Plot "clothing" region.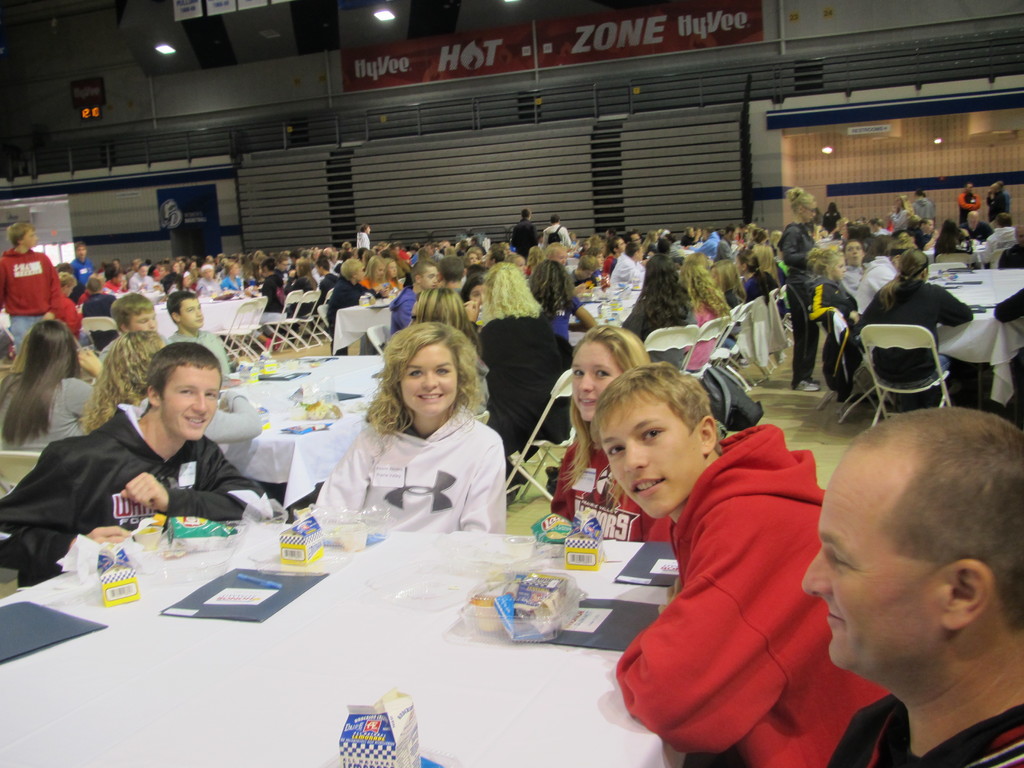
Plotted at 774/213/820/384.
